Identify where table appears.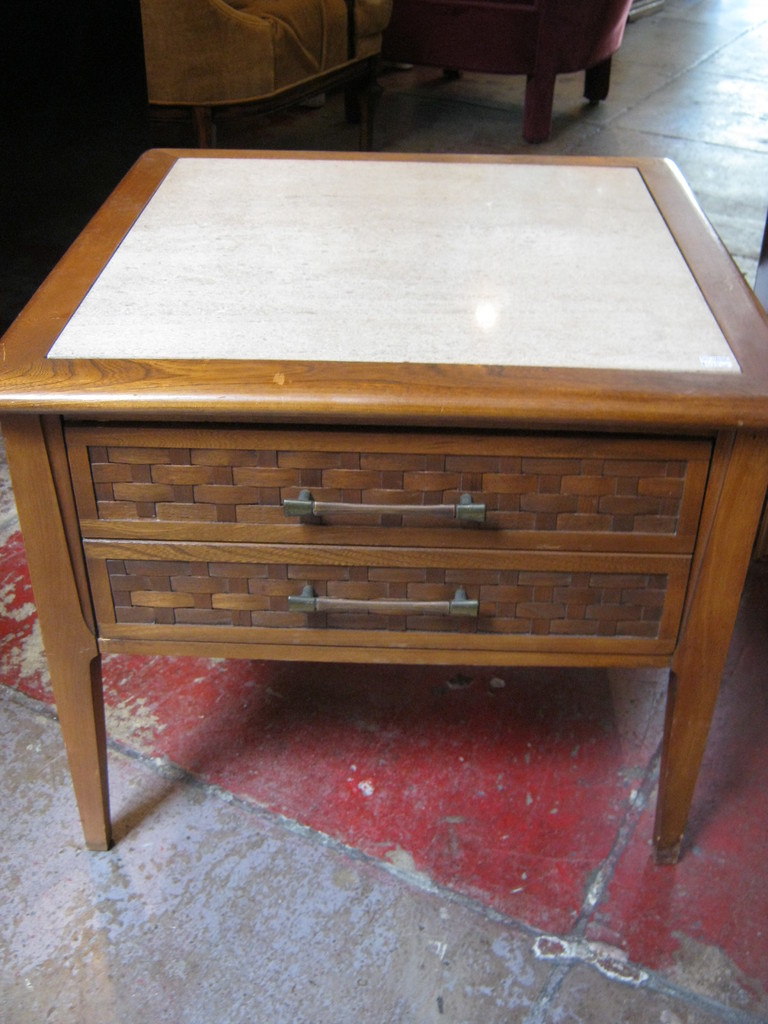
Appears at region(33, 102, 756, 903).
